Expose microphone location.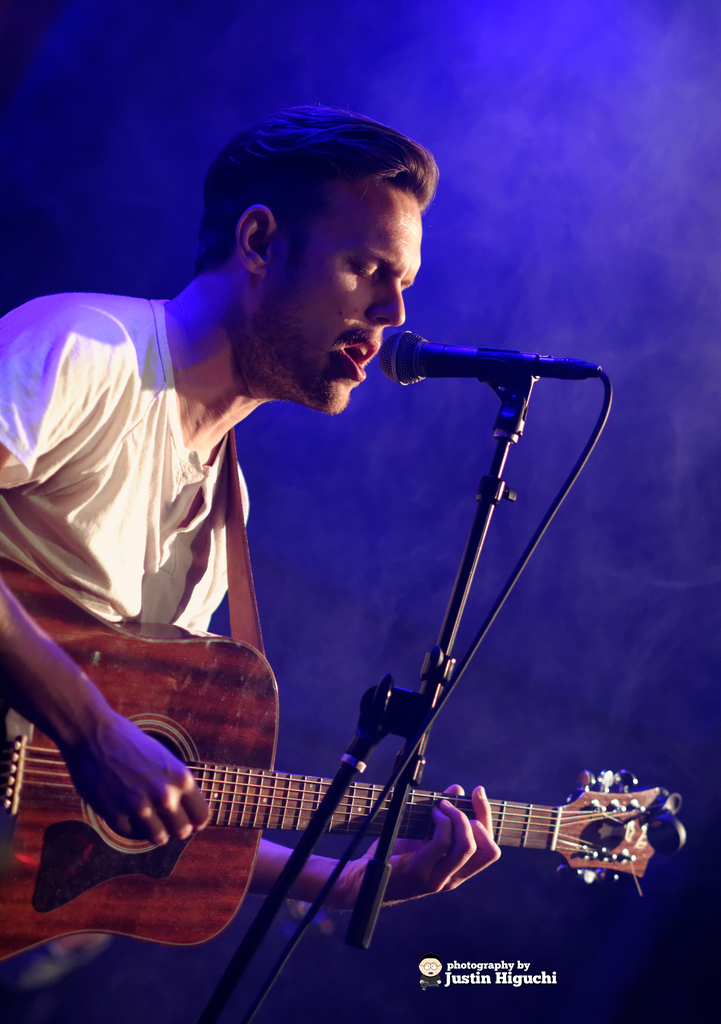
Exposed at [331, 323, 595, 411].
